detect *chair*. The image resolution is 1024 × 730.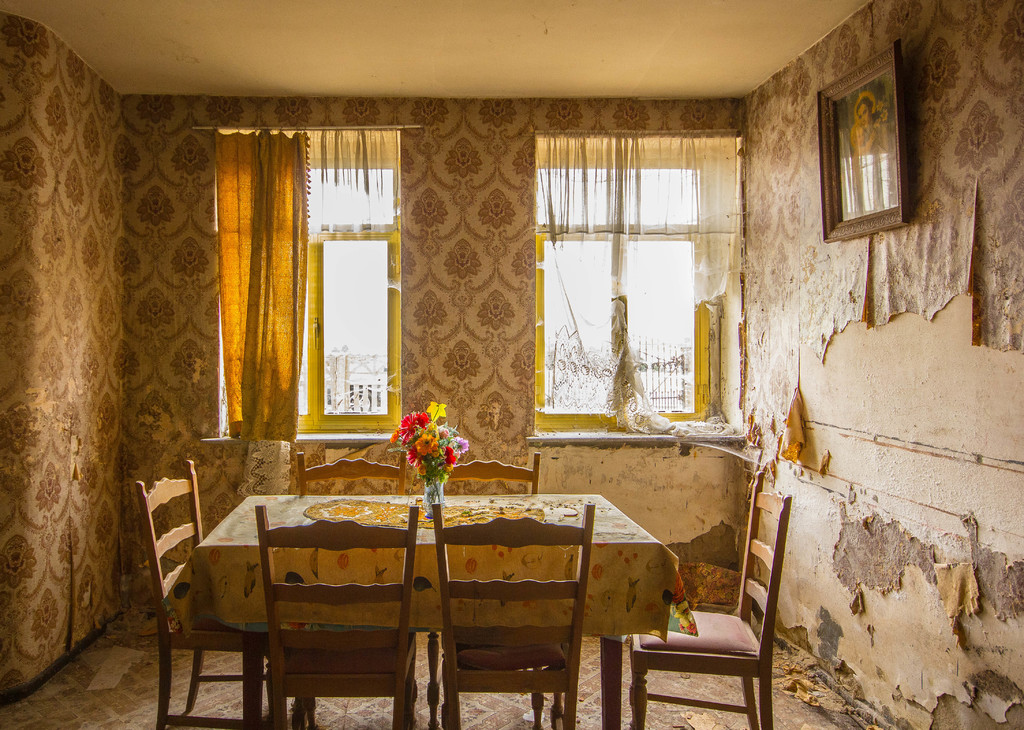
l=136, t=454, r=316, b=729.
